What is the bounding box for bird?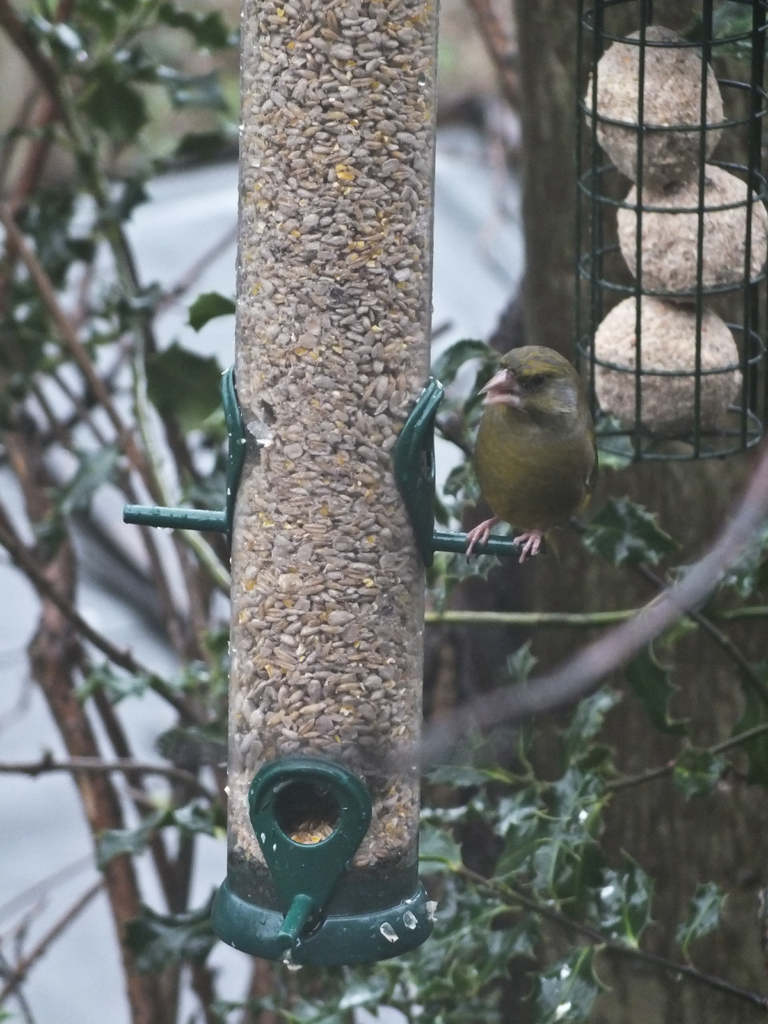
431,336,609,568.
